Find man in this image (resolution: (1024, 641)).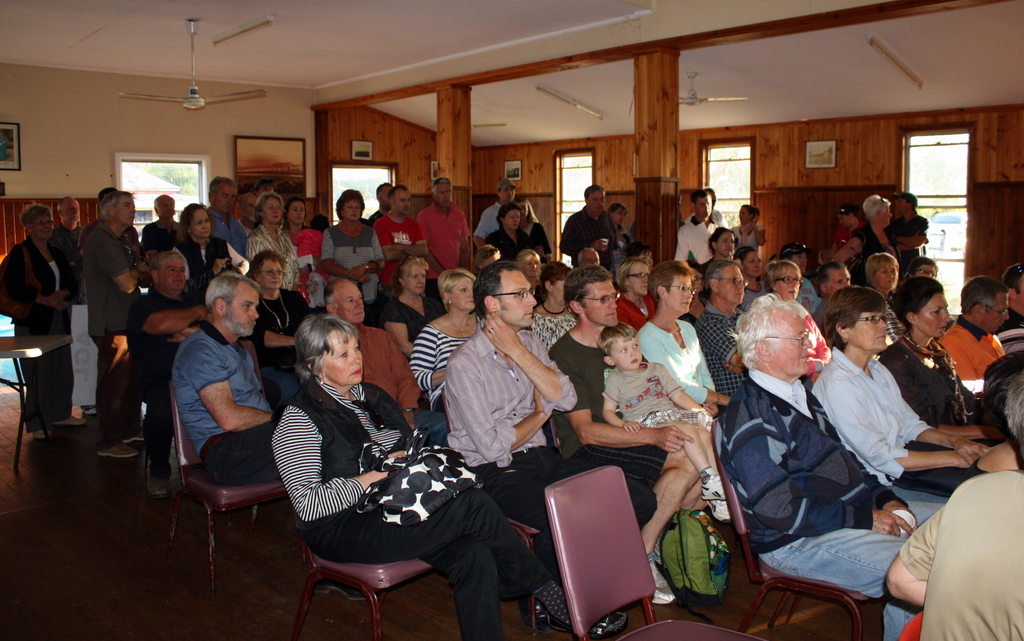
box=[710, 275, 913, 621].
